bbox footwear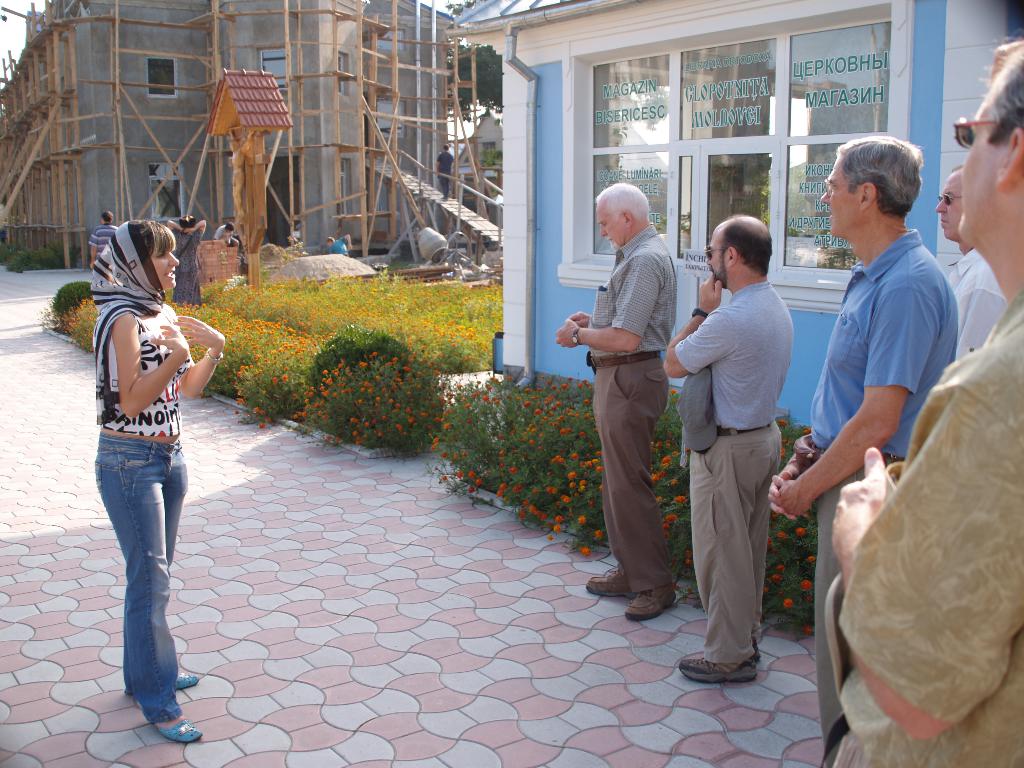
x1=584 y1=566 x2=628 y2=596
